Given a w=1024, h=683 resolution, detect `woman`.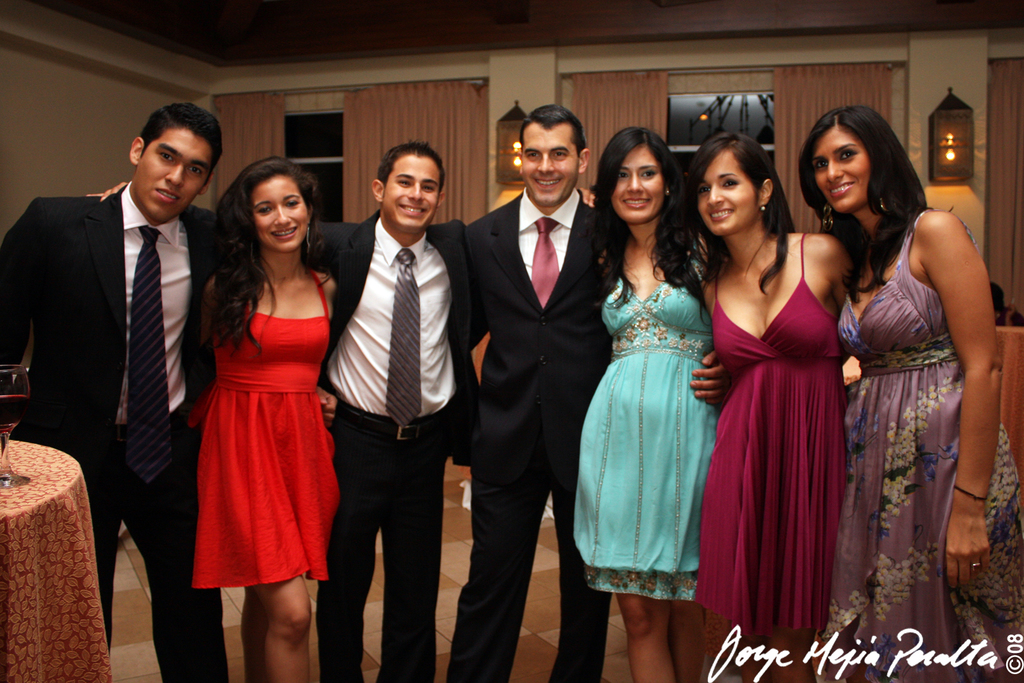
{"left": 569, "top": 123, "right": 728, "bottom": 682}.
